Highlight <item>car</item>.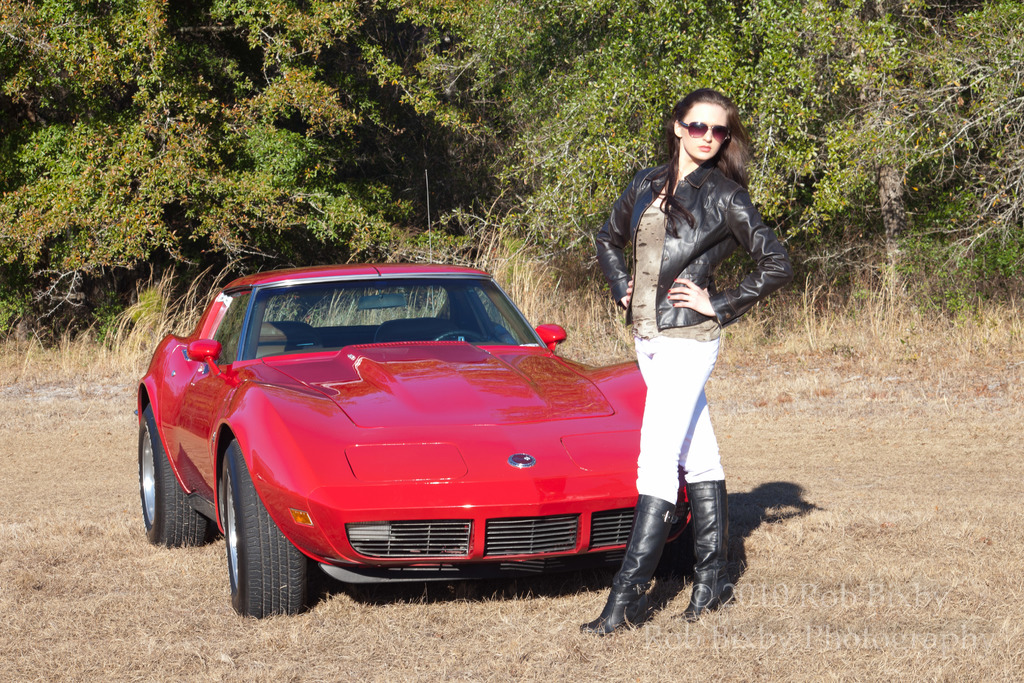
Highlighted region: crop(137, 176, 692, 623).
